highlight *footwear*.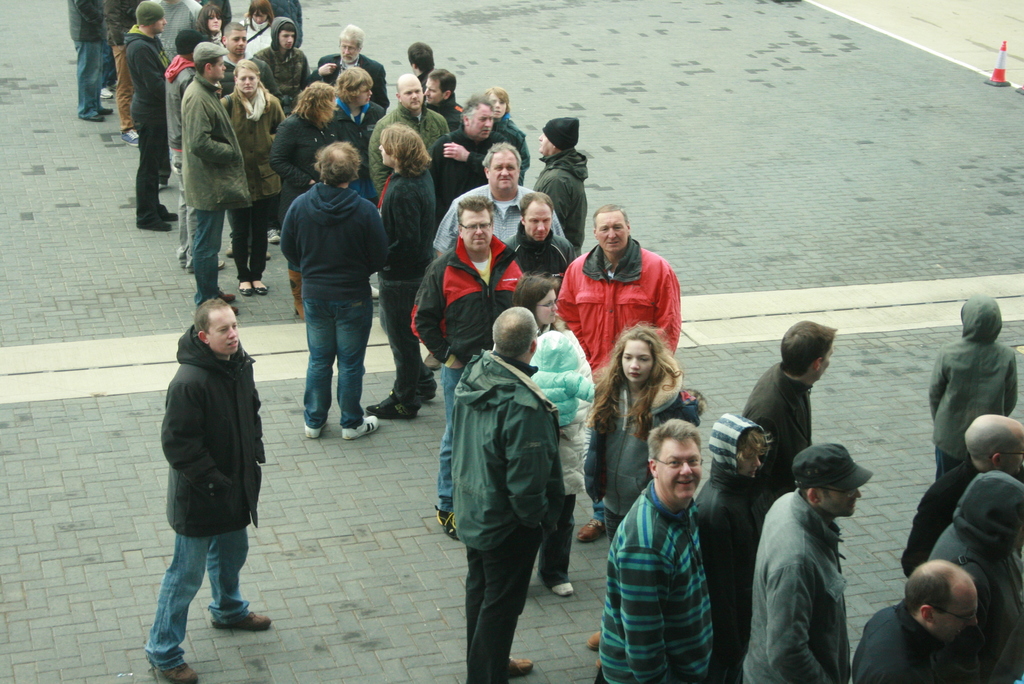
Highlighted region: left=424, top=352, right=440, bottom=373.
